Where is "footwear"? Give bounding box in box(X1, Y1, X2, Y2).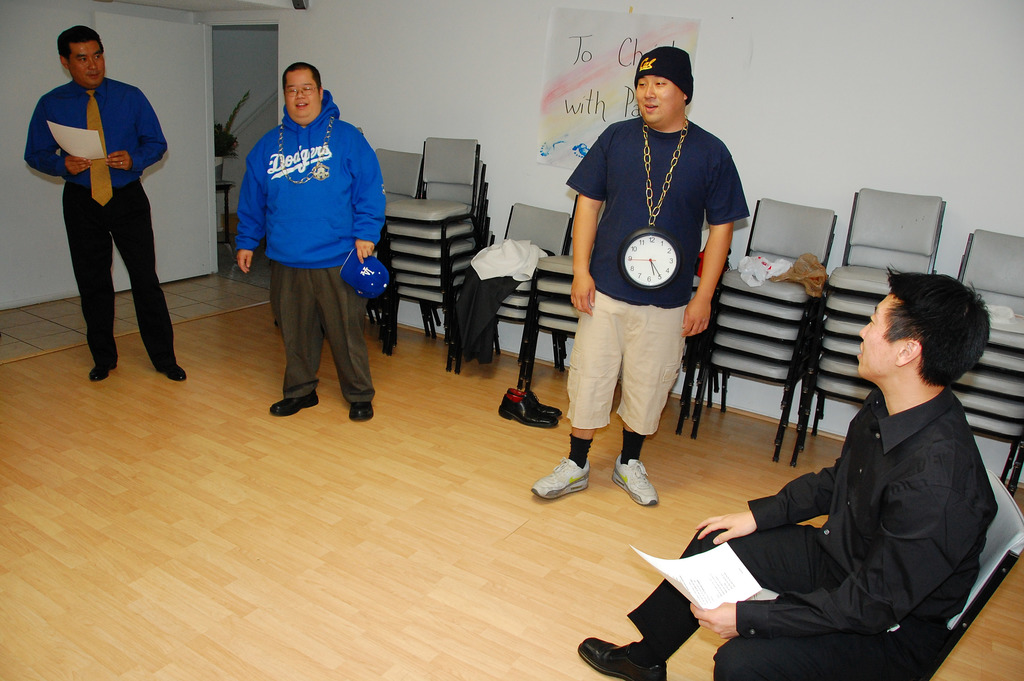
box(347, 399, 376, 423).
